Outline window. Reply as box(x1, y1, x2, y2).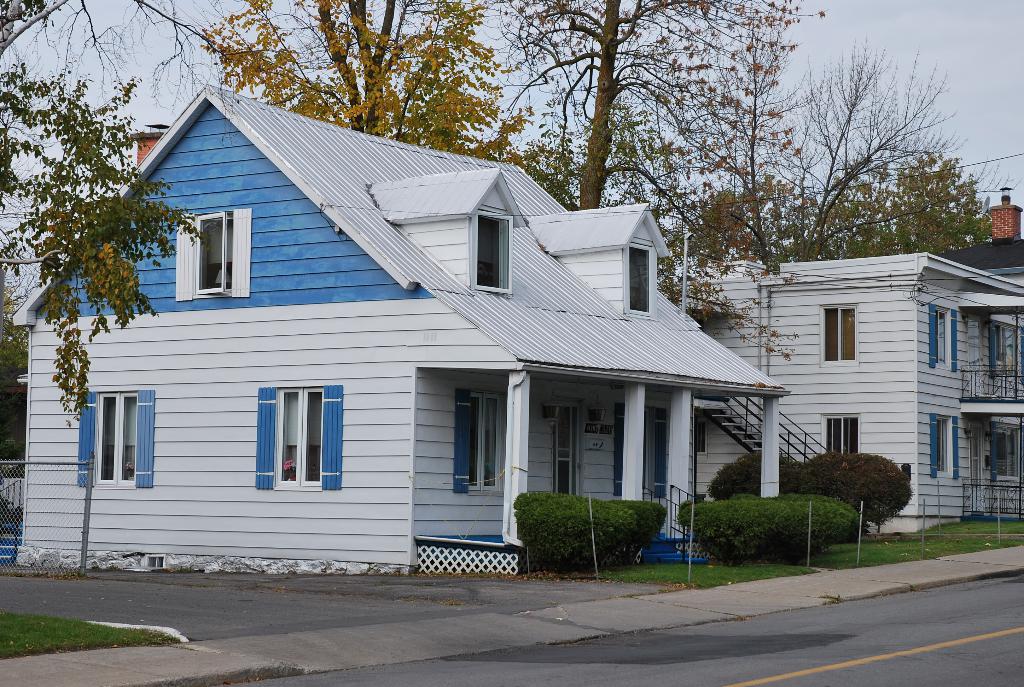
box(819, 404, 861, 467).
